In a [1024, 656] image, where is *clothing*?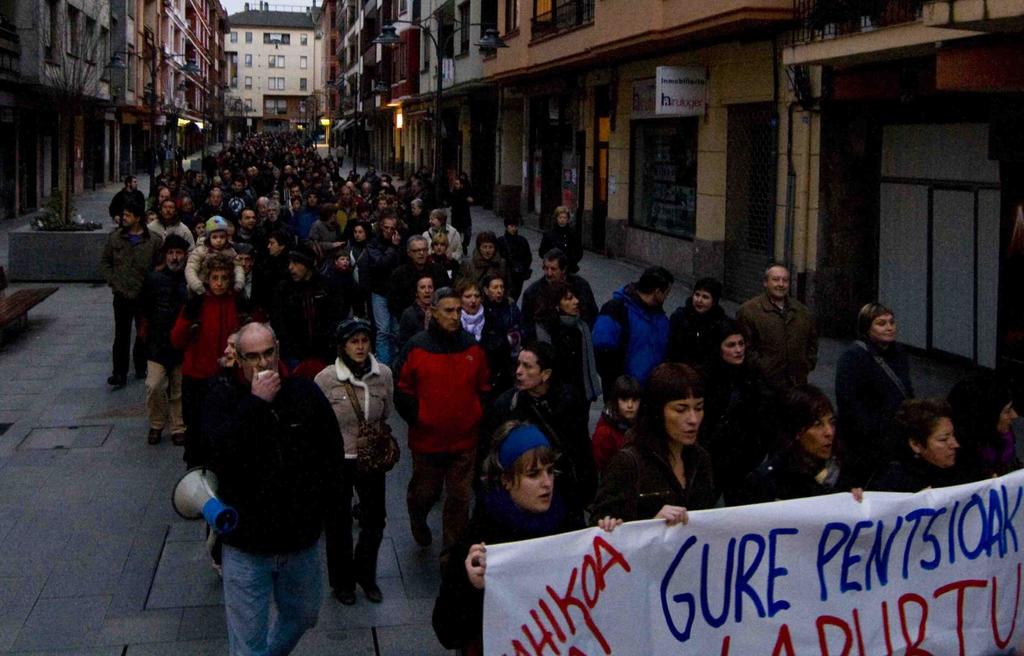
292 205 312 242.
